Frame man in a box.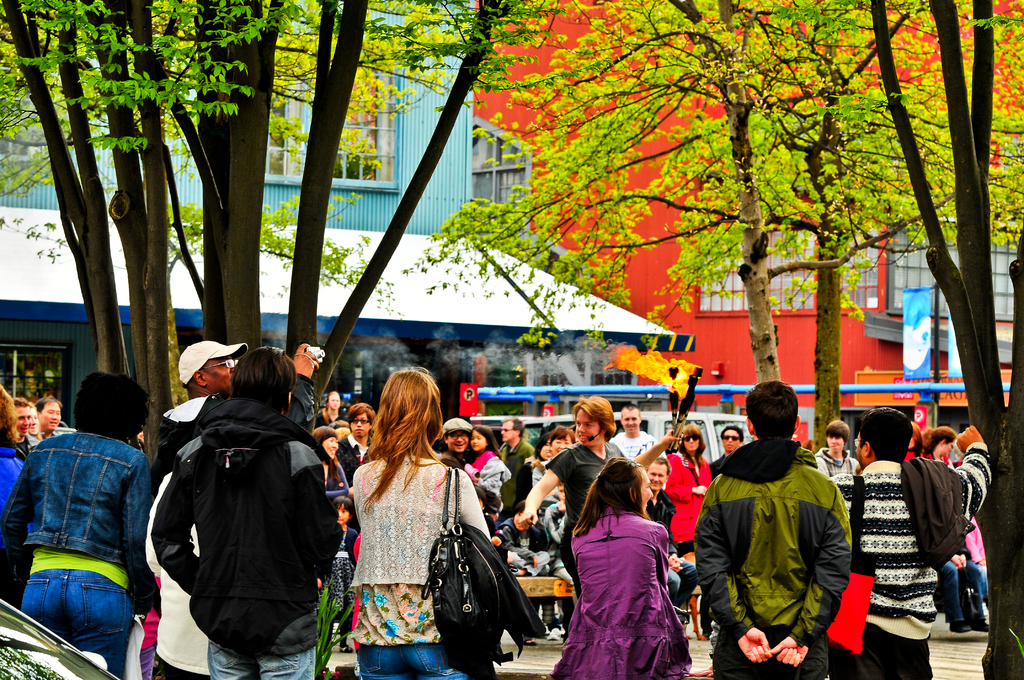
<bbox>707, 423, 747, 470</bbox>.
